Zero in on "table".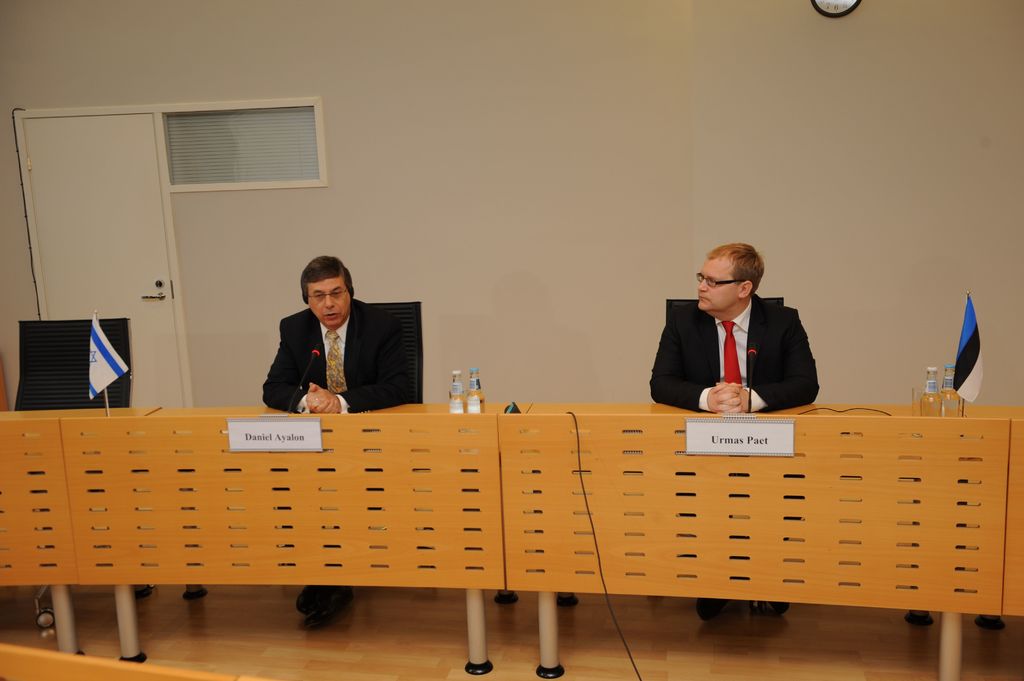
Zeroed in: bbox(0, 399, 506, 669).
